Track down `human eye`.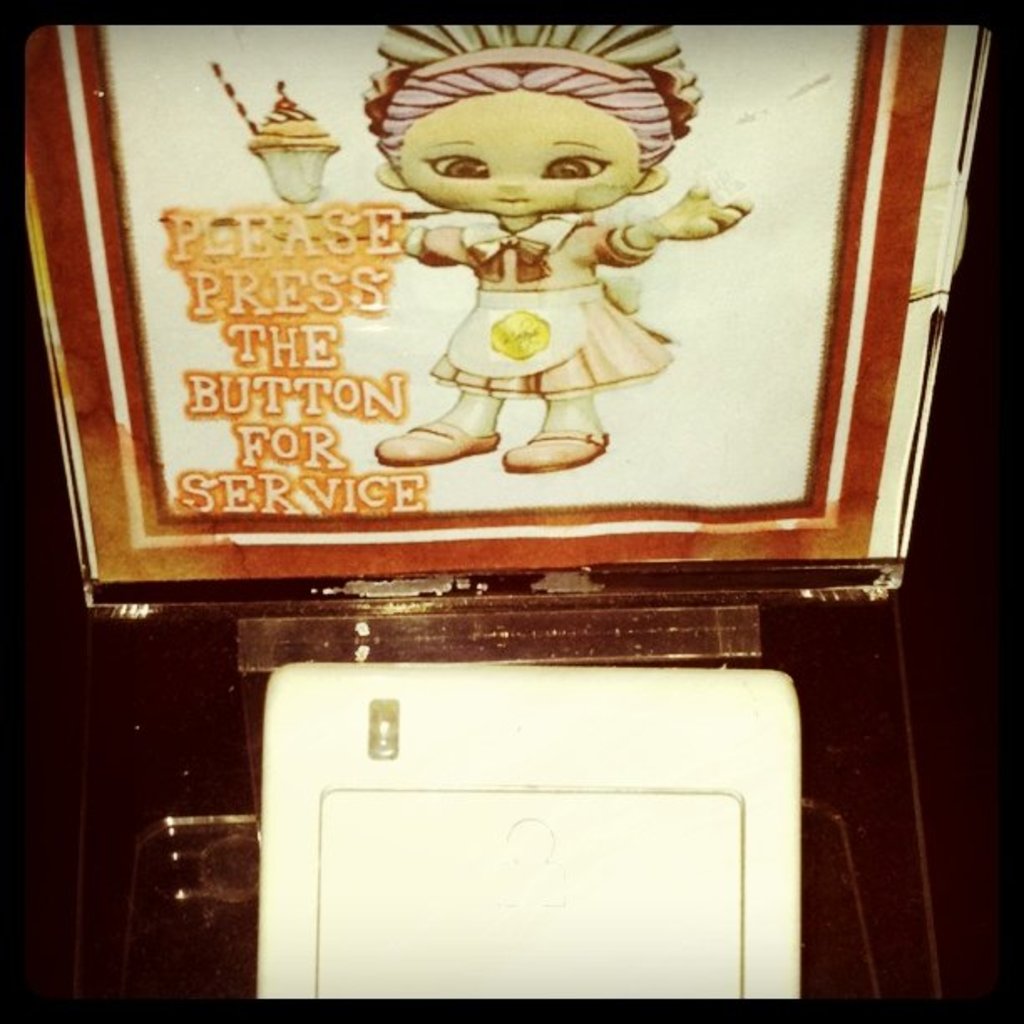
Tracked to crop(535, 154, 616, 182).
